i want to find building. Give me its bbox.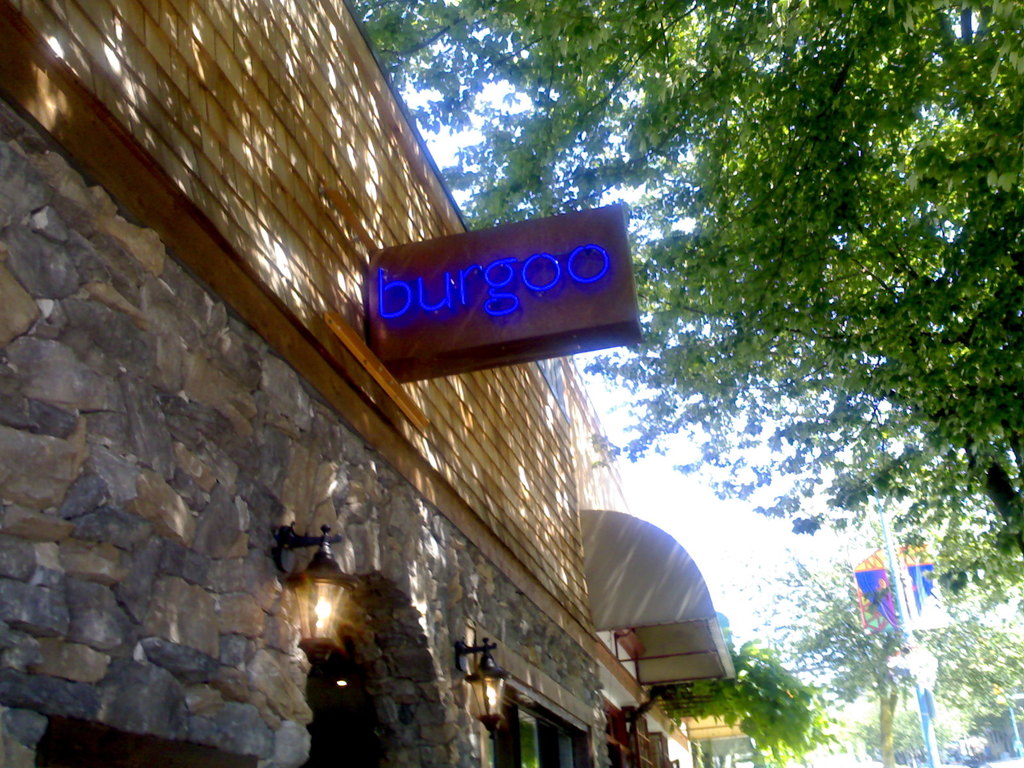
select_region(0, 0, 607, 767).
